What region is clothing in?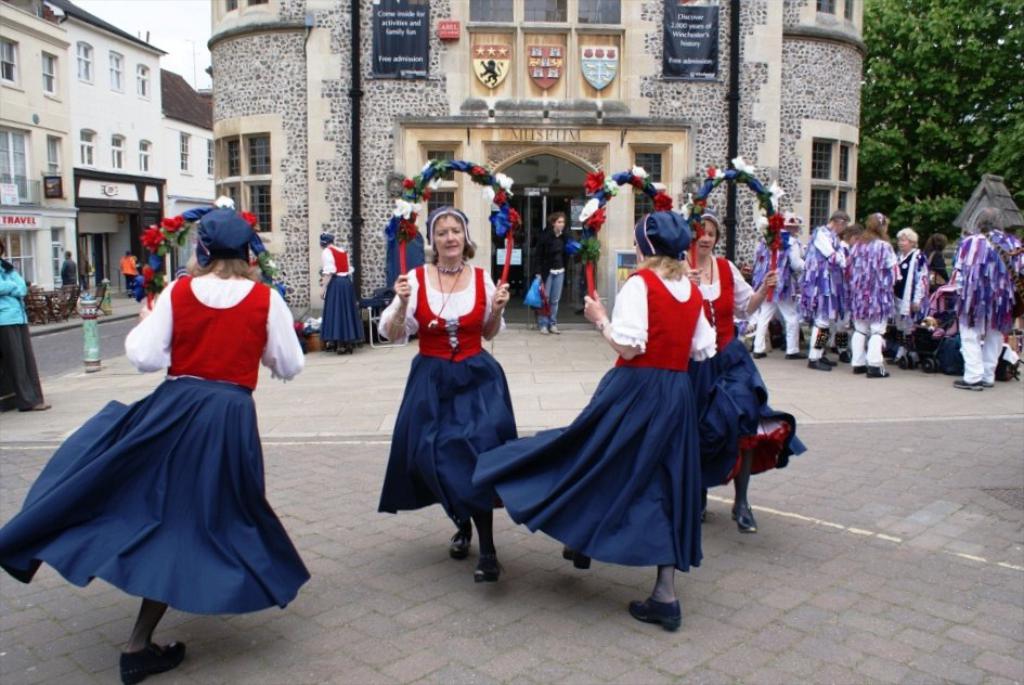
select_region(324, 243, 352, 351).
